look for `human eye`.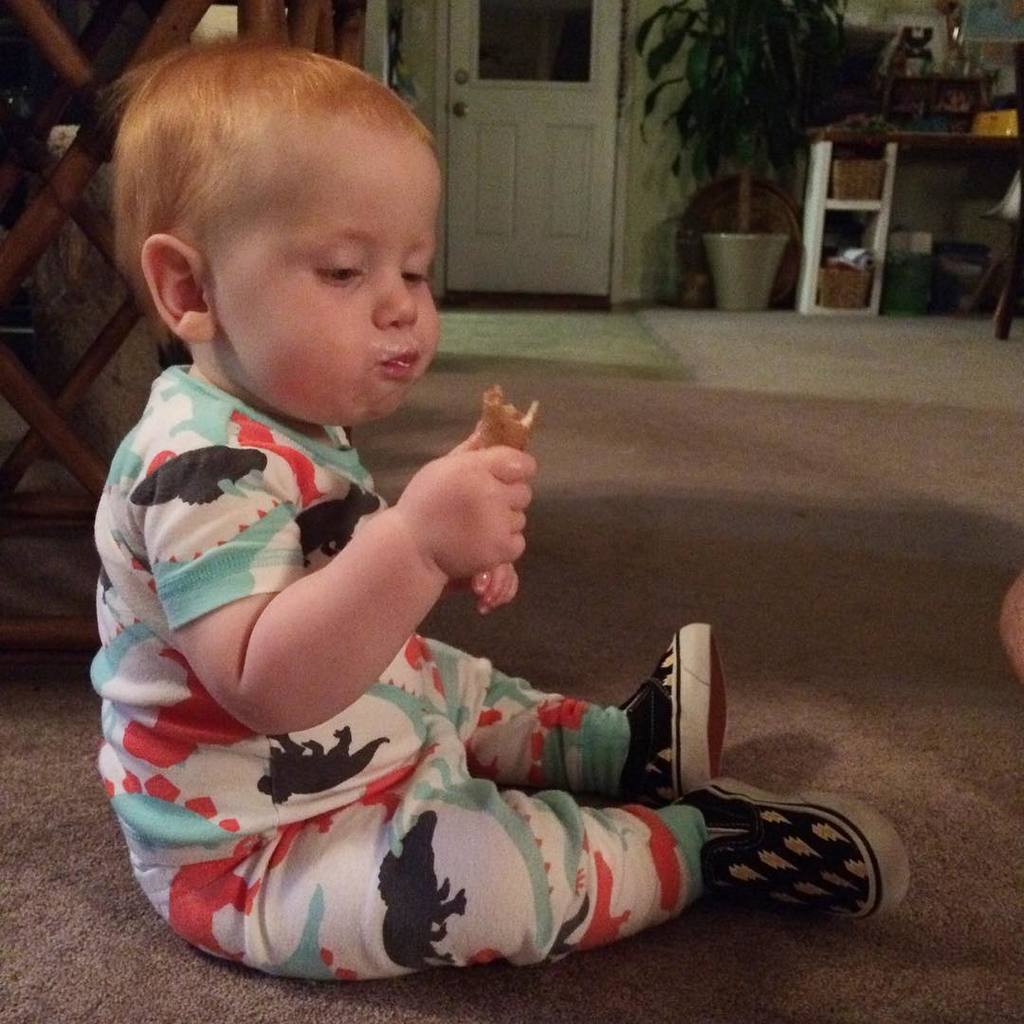
Found: (left=304, top=247, right=373, bottom=291).
